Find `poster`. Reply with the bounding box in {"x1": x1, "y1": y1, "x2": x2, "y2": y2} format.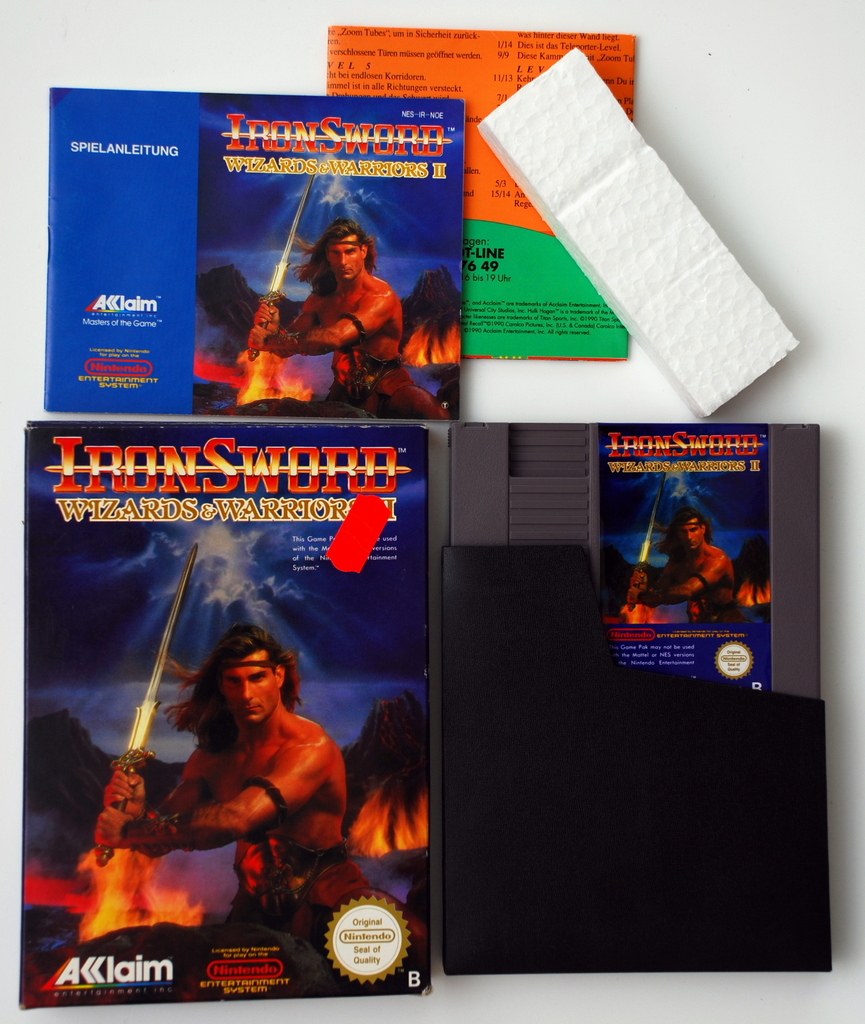
{"x1": 320, "y1": 22, "x2": 637, "y2": 363}.
